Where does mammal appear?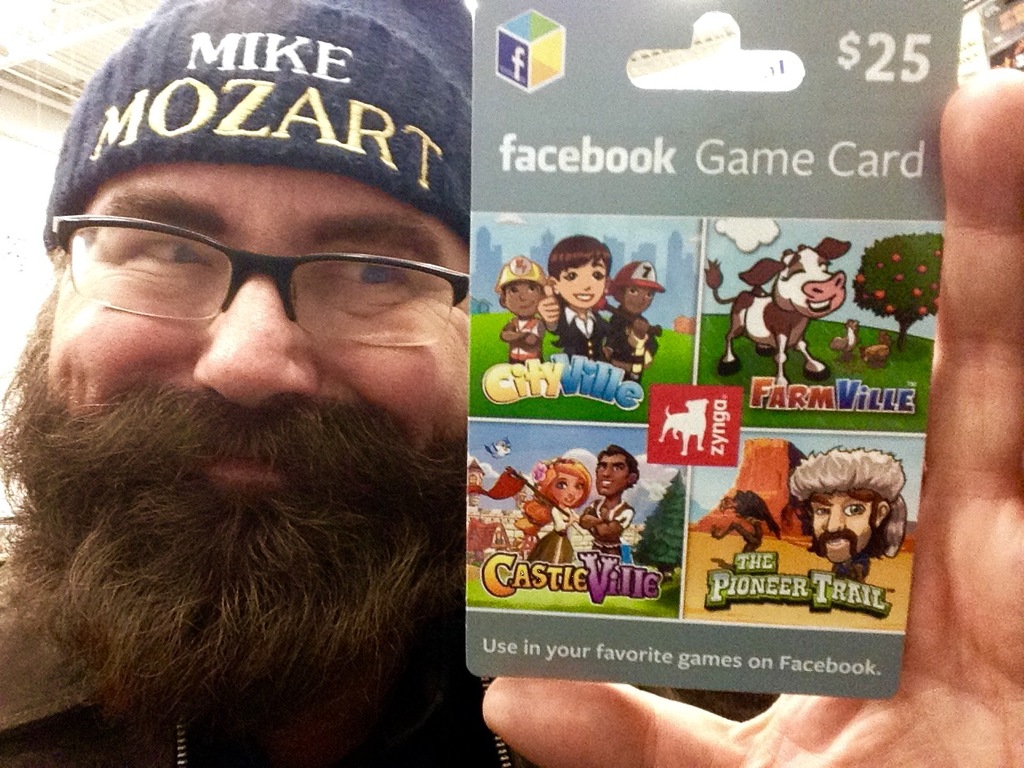
Appears at 782 440 913 582.
